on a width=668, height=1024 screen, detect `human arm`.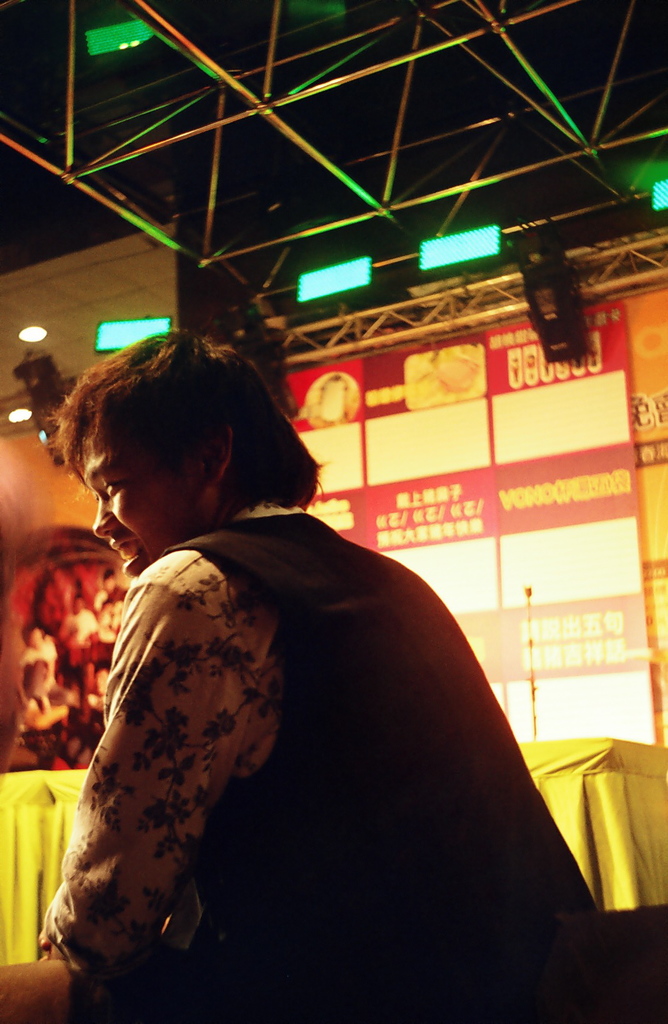
x1=35, y1=570, x2=283, y2=996.
